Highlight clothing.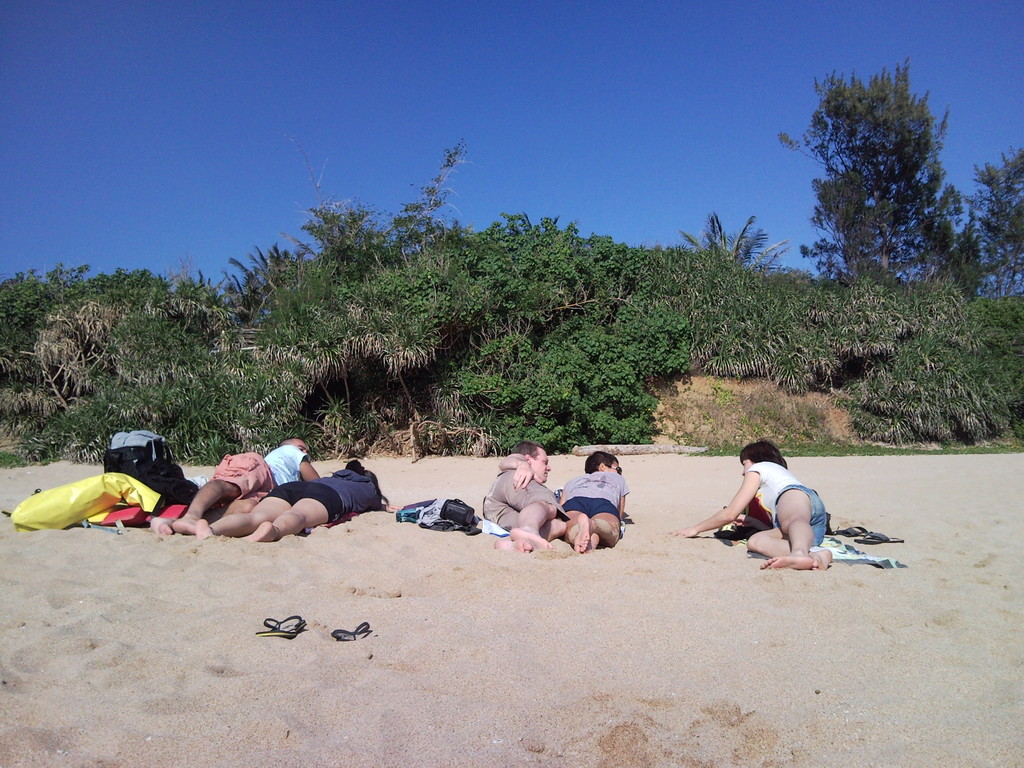
Highlighted region: {"x1": 212, "y1": 442, "x2": 312, "y2": 502}.
